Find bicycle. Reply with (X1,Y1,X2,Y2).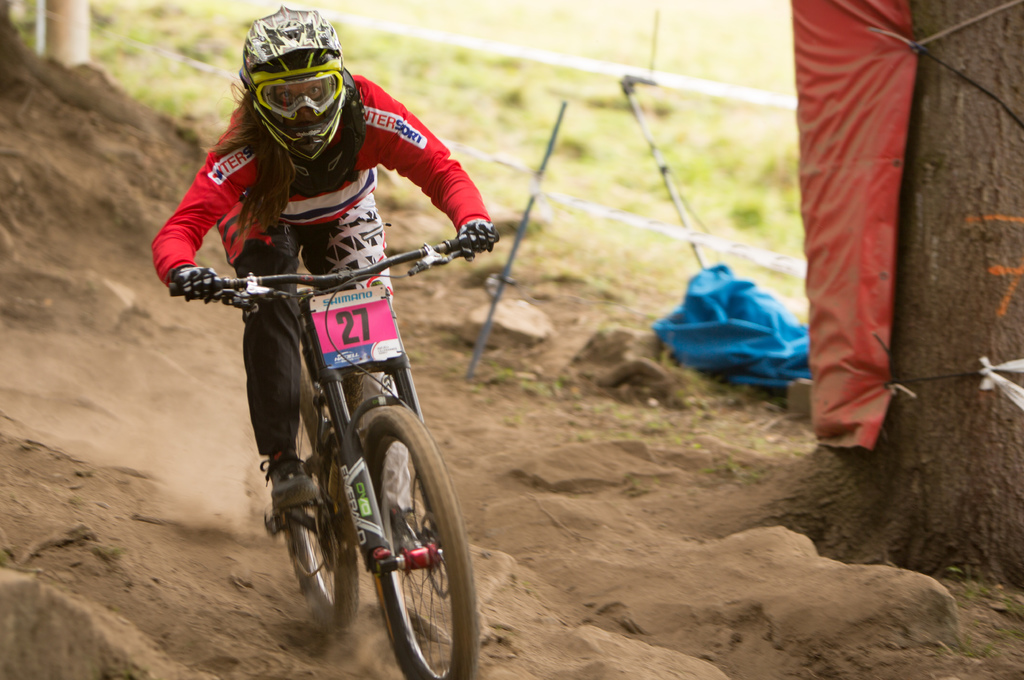
(170,226,501,679).
